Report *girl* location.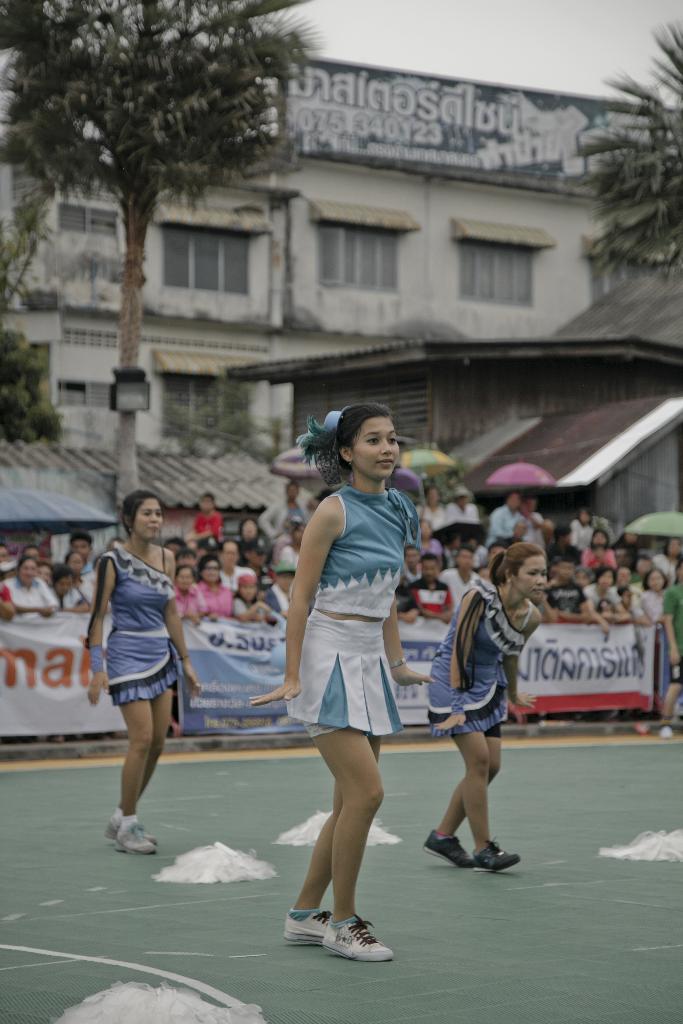
Report: 96/491/203/855.
